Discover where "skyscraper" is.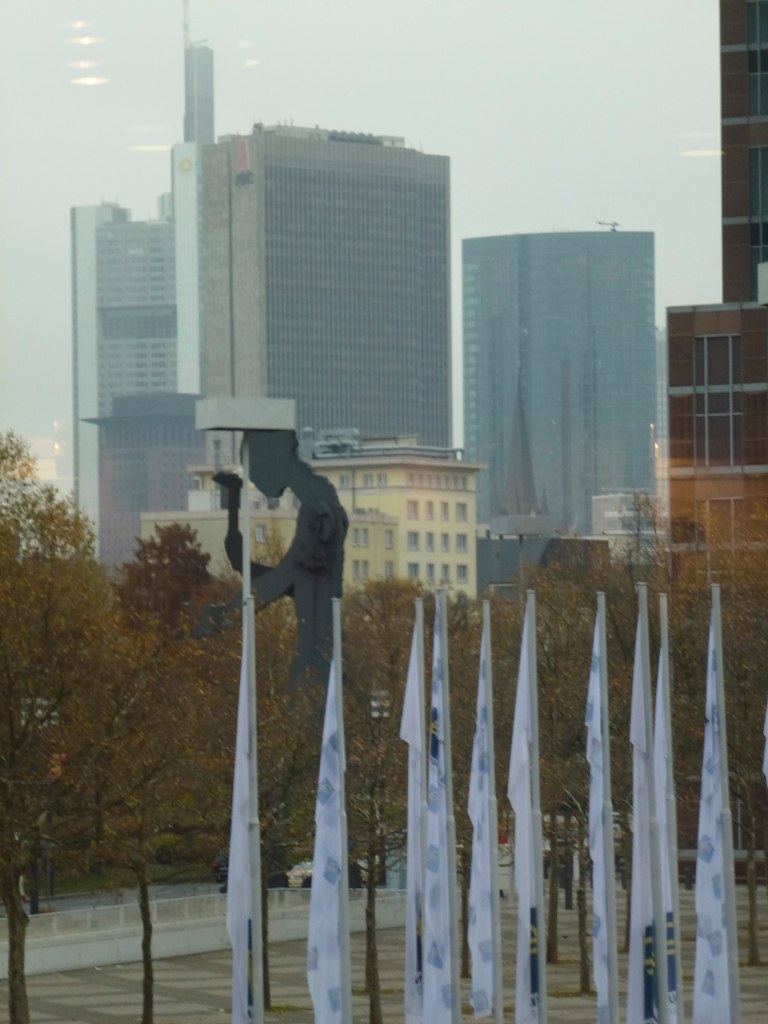
Discovered at {"x1": 457, "y1": 224, "x2": 657, "y2": 572}.
